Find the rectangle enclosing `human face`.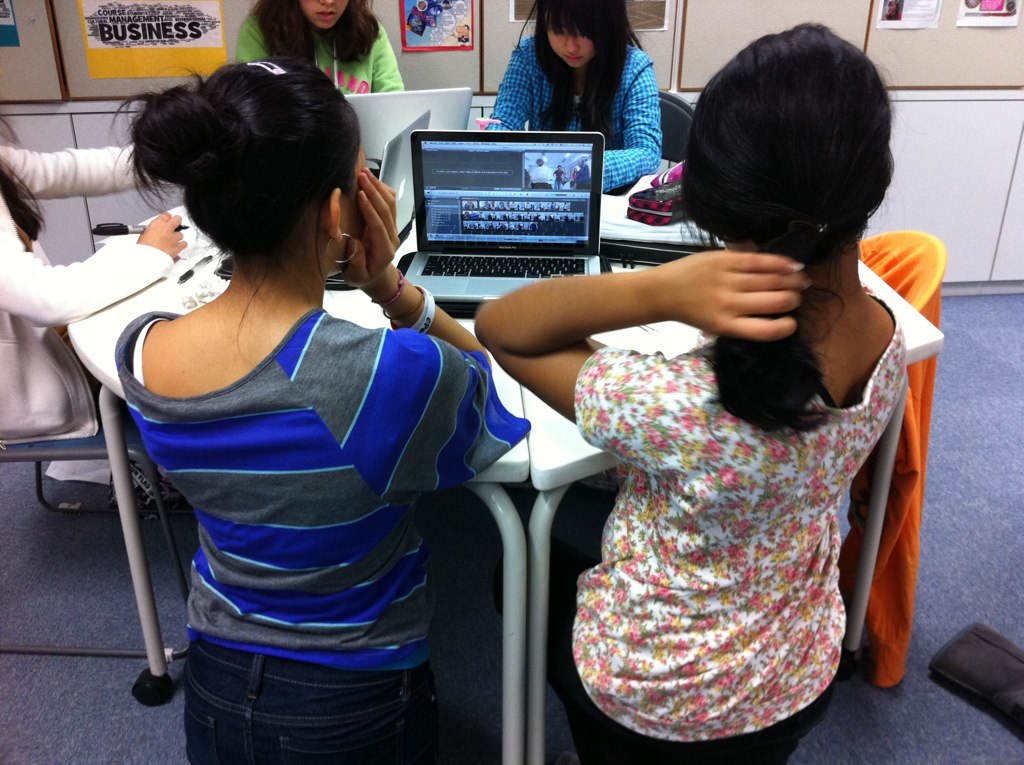
l=346, t=145, r=367, b=243.
